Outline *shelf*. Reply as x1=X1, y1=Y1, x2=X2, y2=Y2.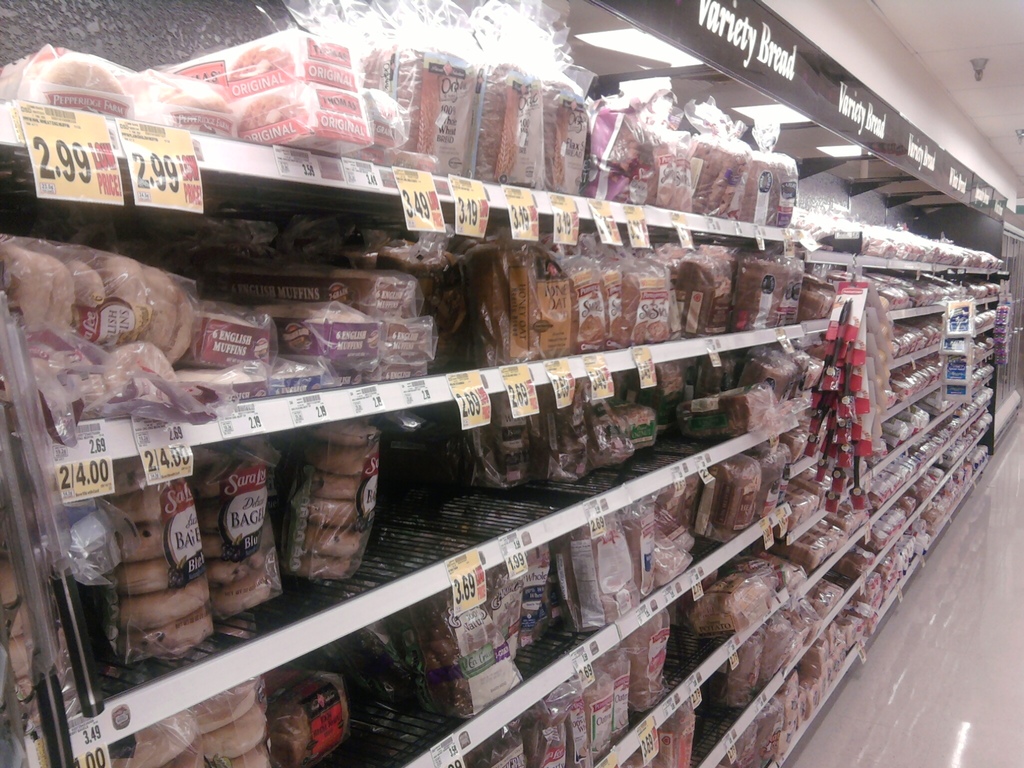
x1=963, y1=301, x2=1005, y2=337.
